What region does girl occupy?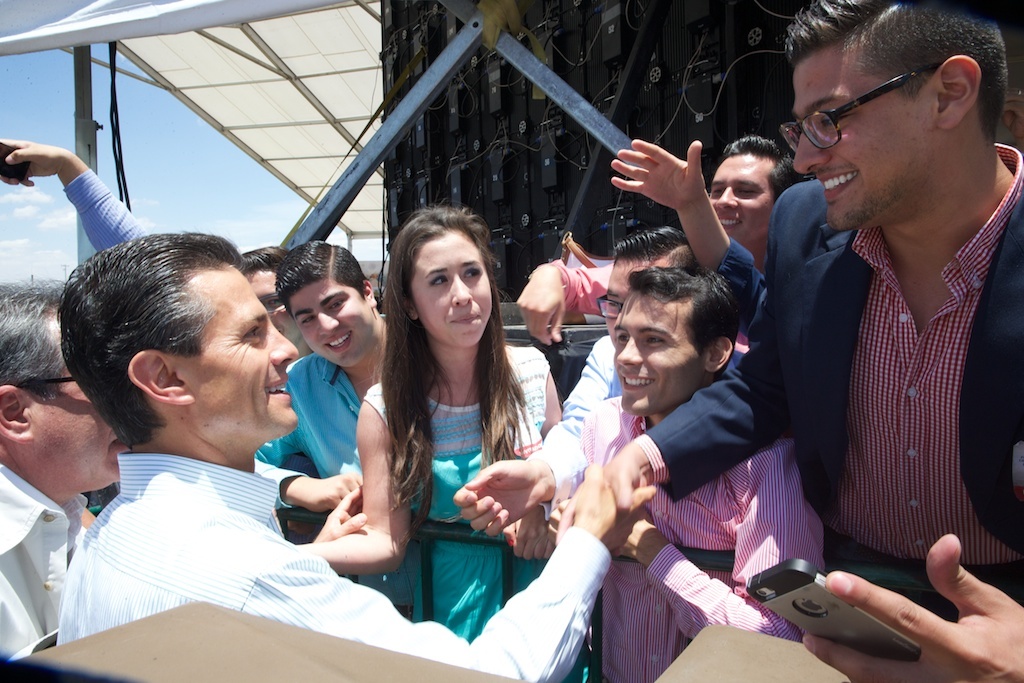
bbox(301, 206, 563, 645).
